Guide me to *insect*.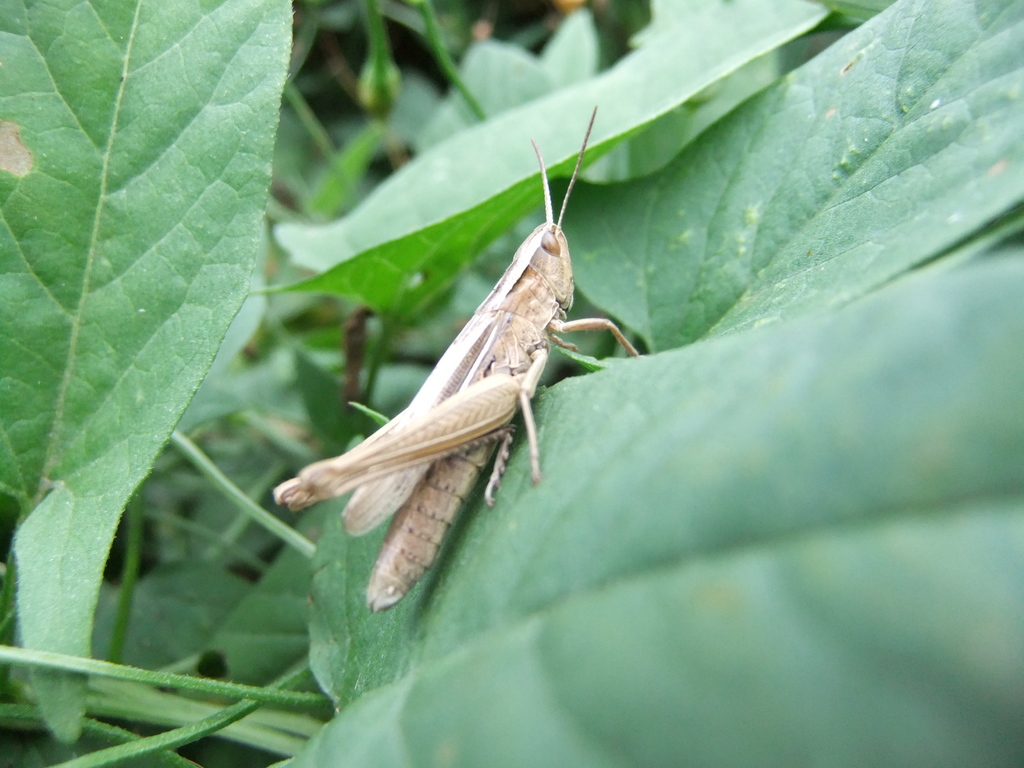
Guidance: 273,103,641,612.
